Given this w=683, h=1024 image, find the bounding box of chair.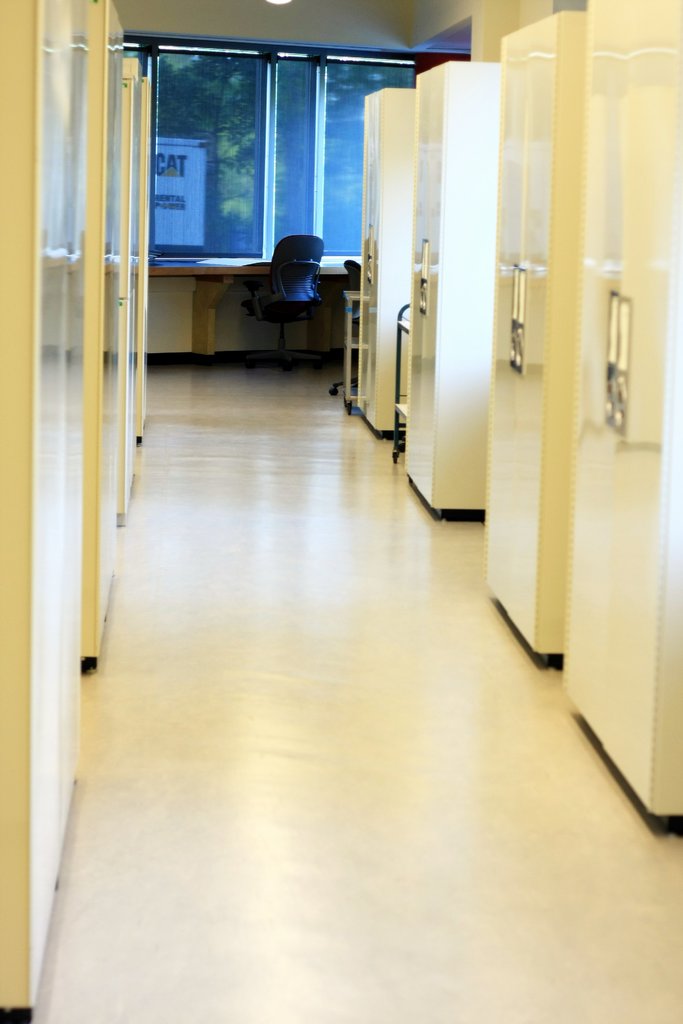
(230, 228, 345, 361).
